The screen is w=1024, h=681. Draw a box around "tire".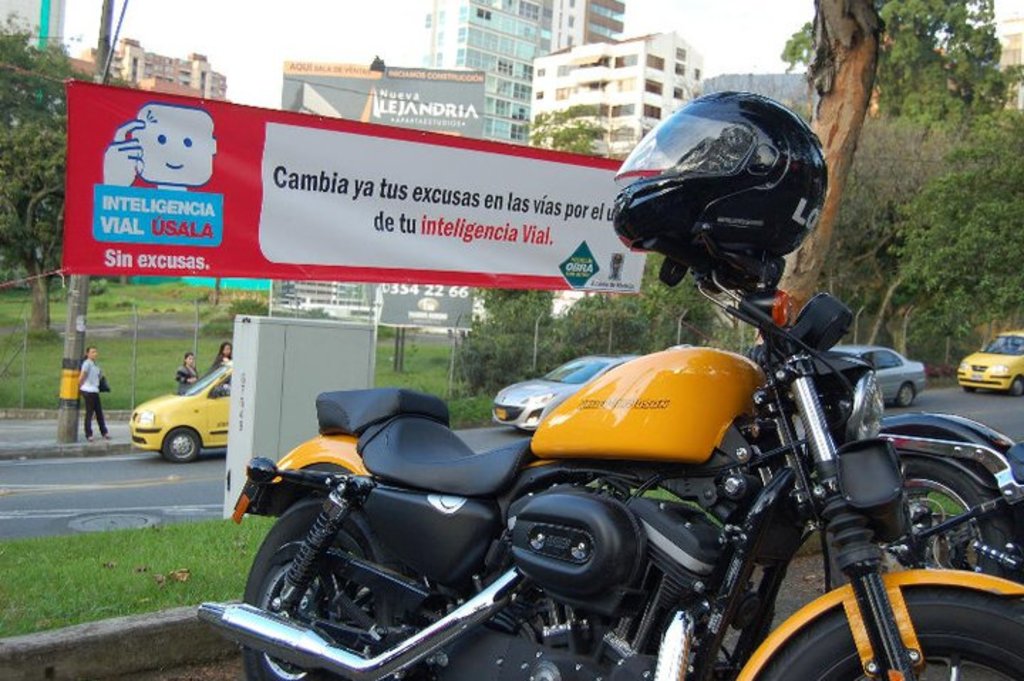
<region>900, 459, 1021, 583</region>.
